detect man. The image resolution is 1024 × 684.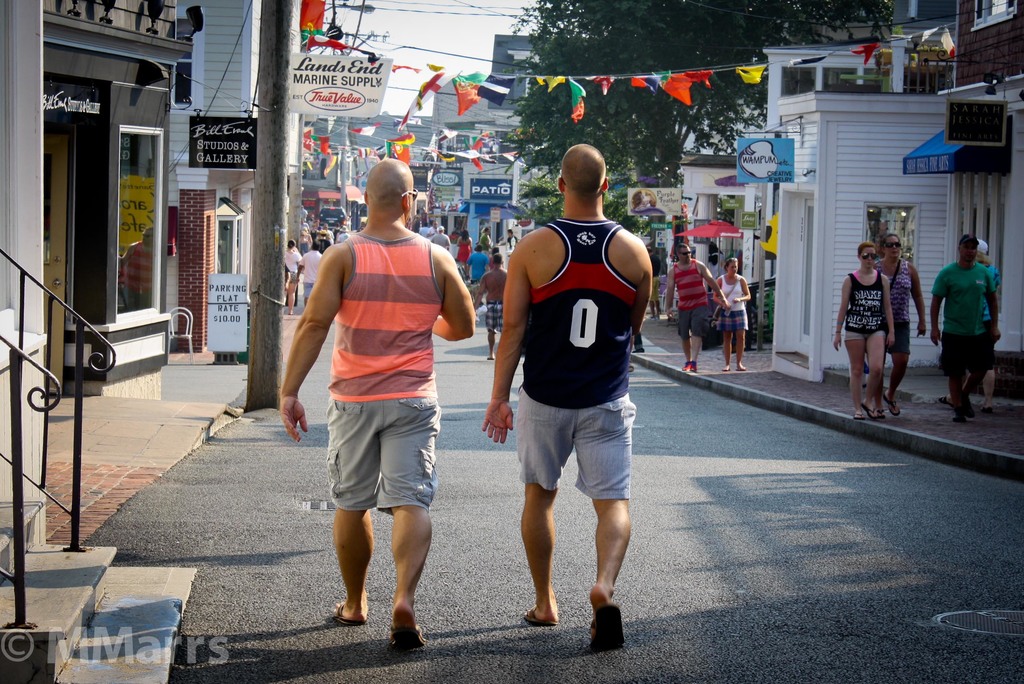
(929,231,1002,427).
